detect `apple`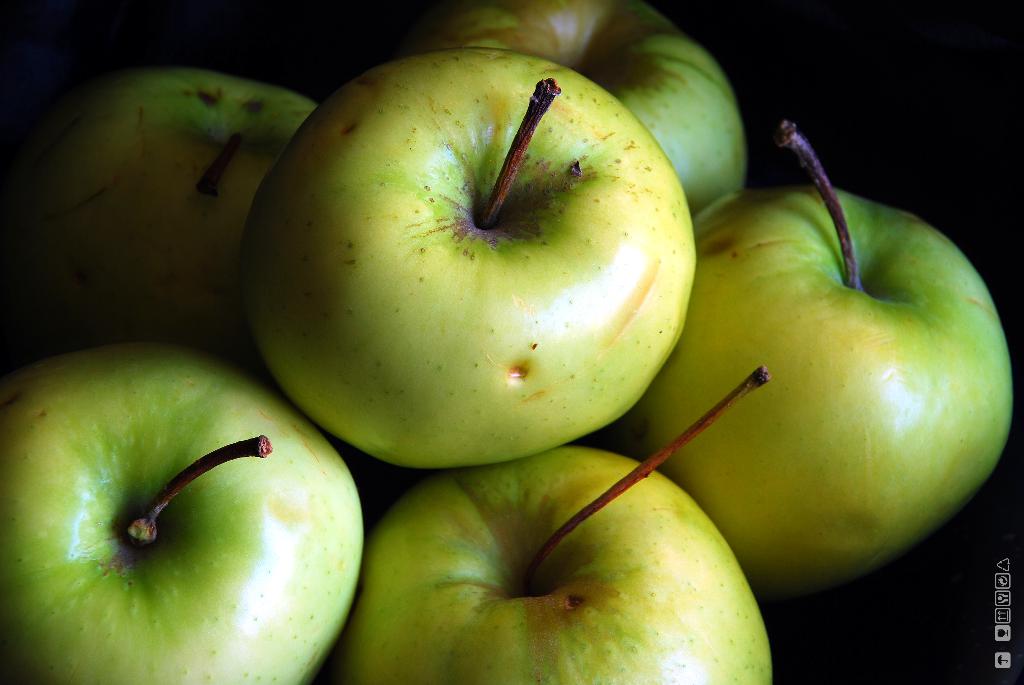
1/63/325/349
